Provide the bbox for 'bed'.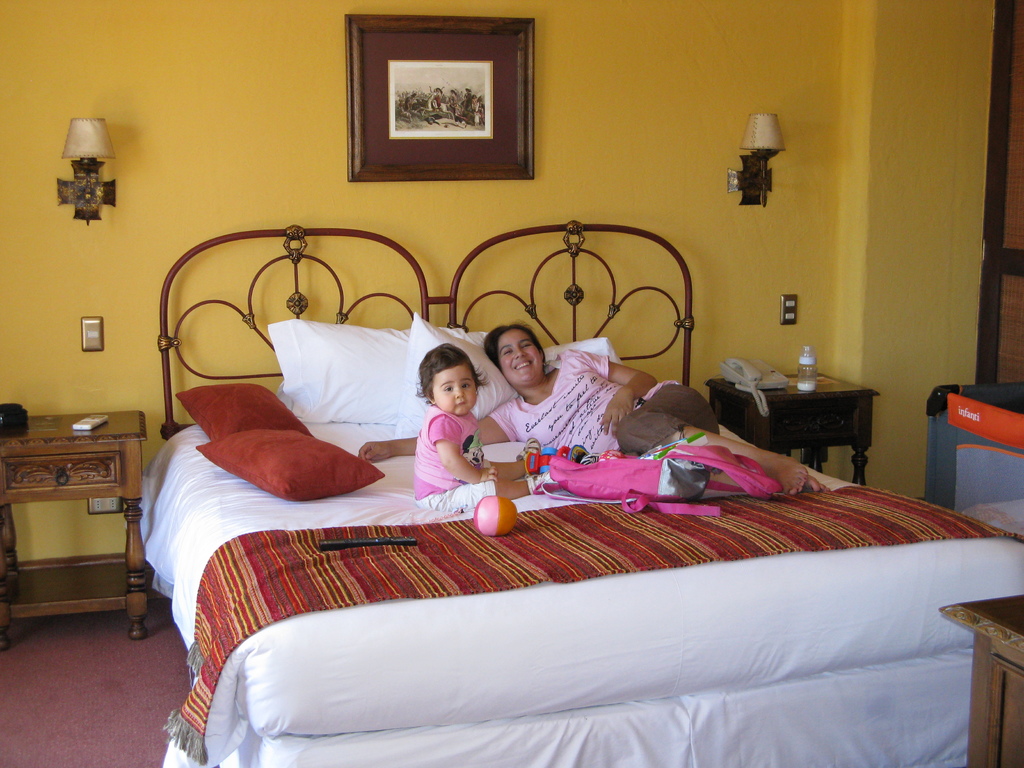
[161, 221, 1023, 767].
